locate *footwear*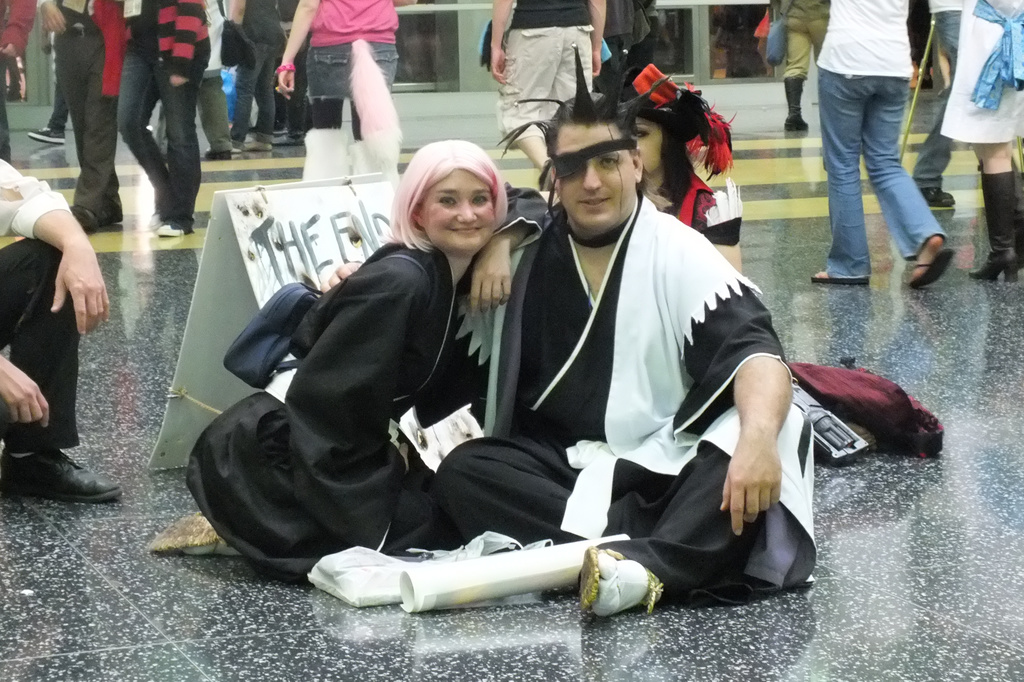
x1=150 y1=509 x2=234 y2=555
